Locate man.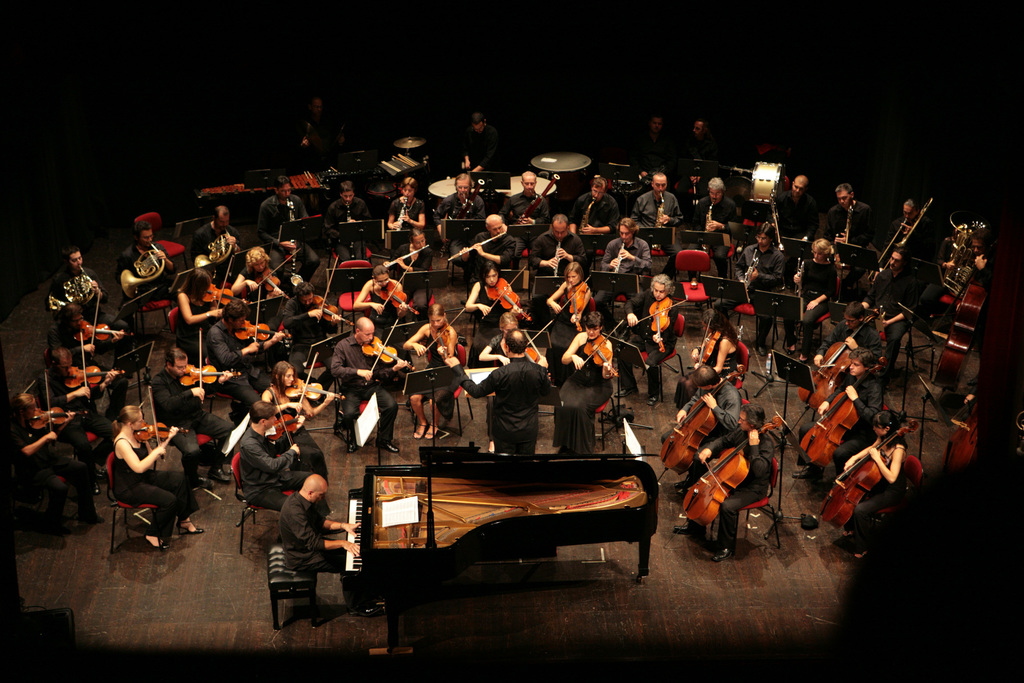
Bounding box: <bbox>812, 300, 880, 372</bbox>.
